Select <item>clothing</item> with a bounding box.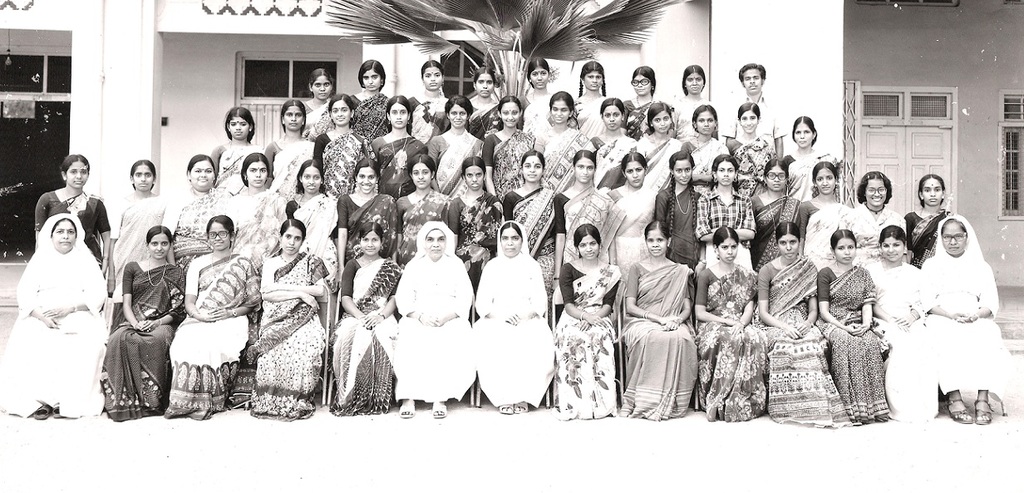
bbox(625, 249, 695, 402).
